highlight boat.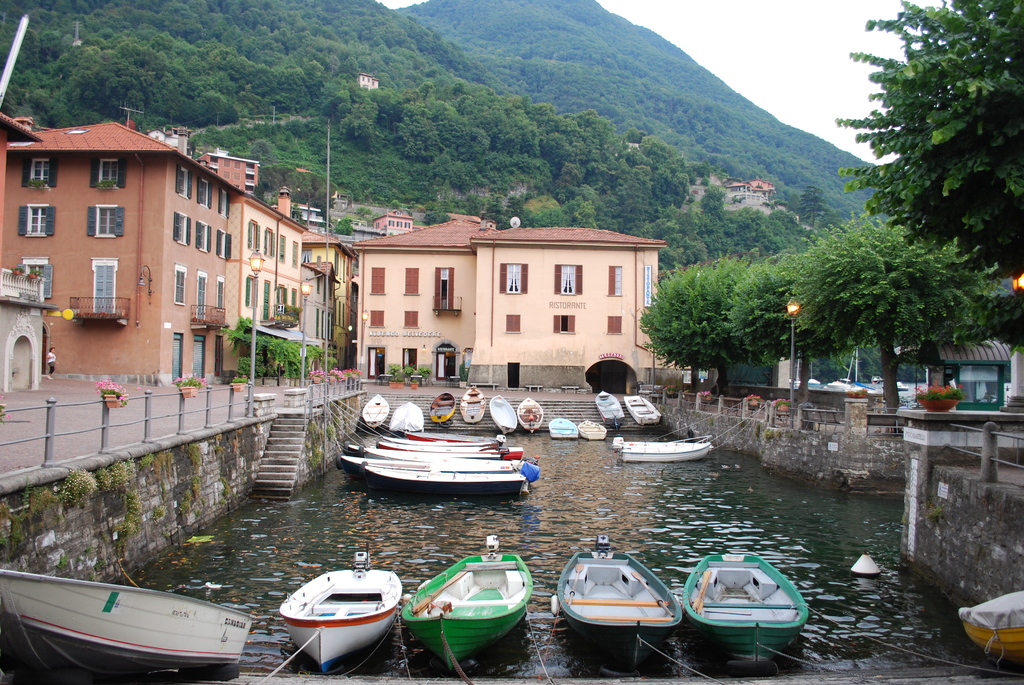
Highlighted region: rect(486, 394, 520, 430).
